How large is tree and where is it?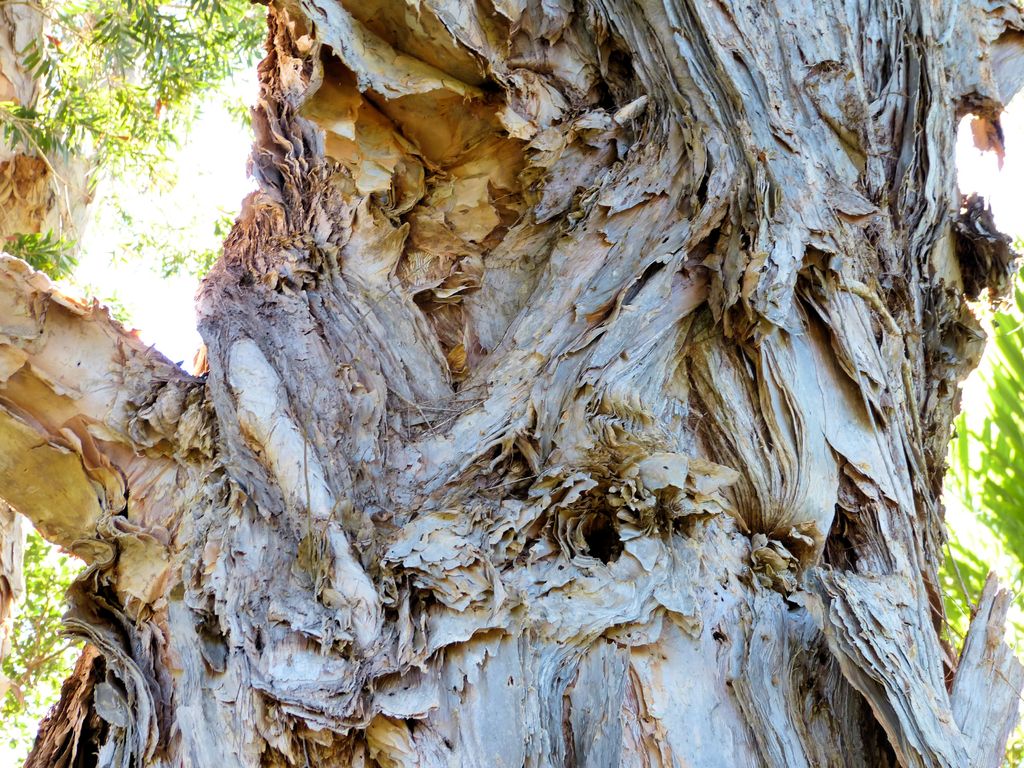
Bounding box: rect(33, 0, 1023, 726).
